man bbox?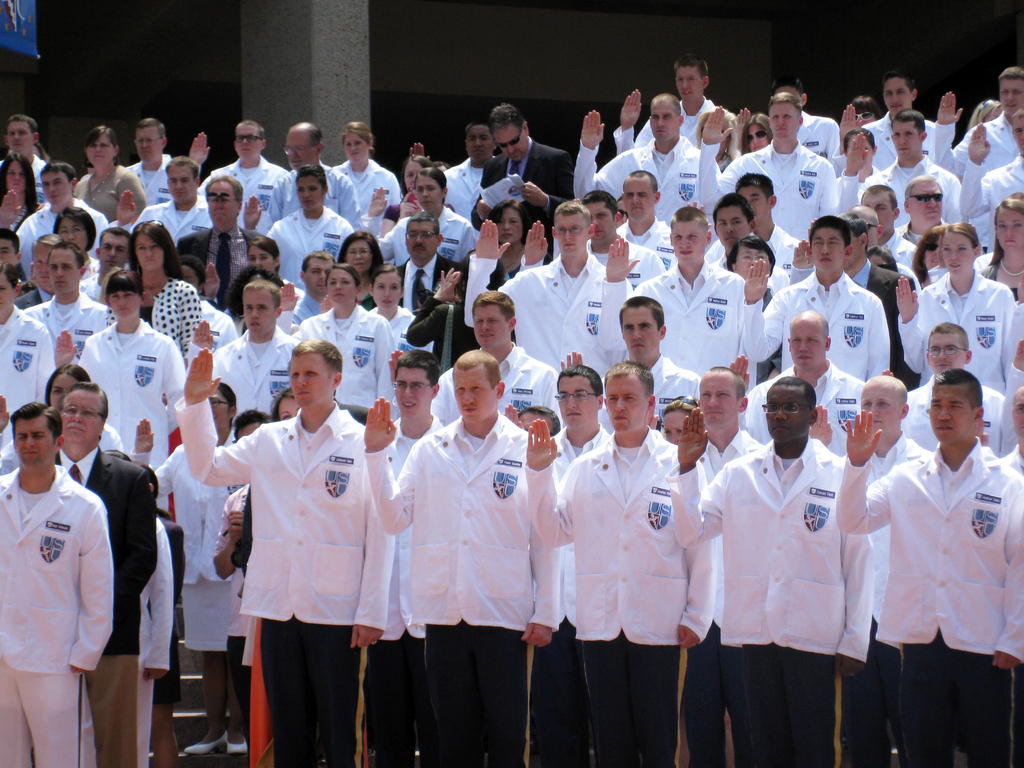
left=364, top=350, right=558, bottom=767
